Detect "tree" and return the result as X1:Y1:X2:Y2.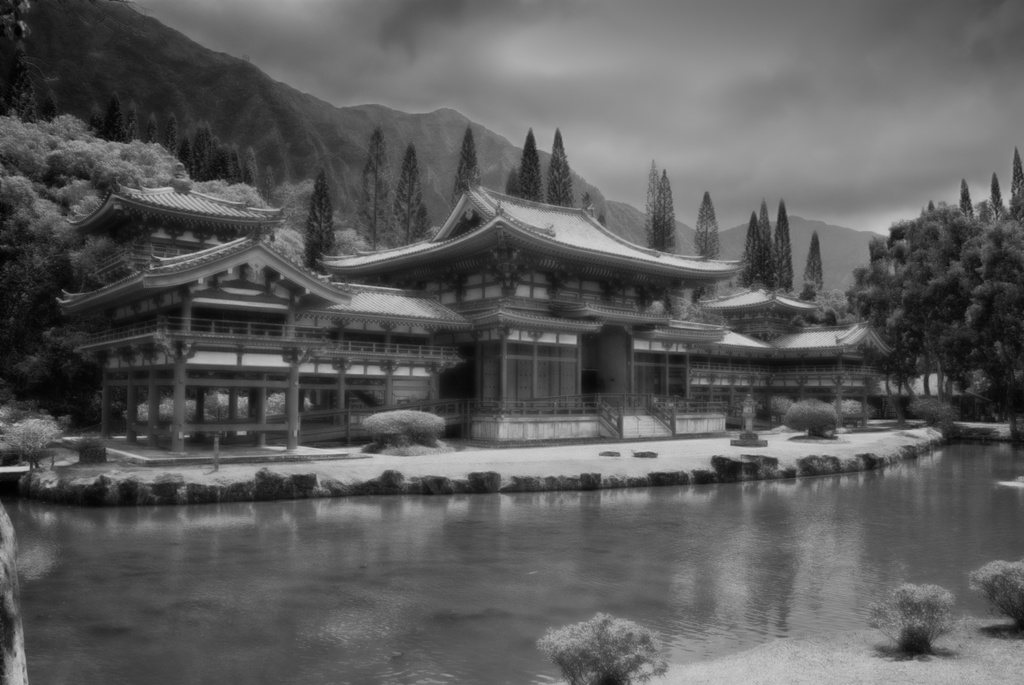
926:199:939:215.
